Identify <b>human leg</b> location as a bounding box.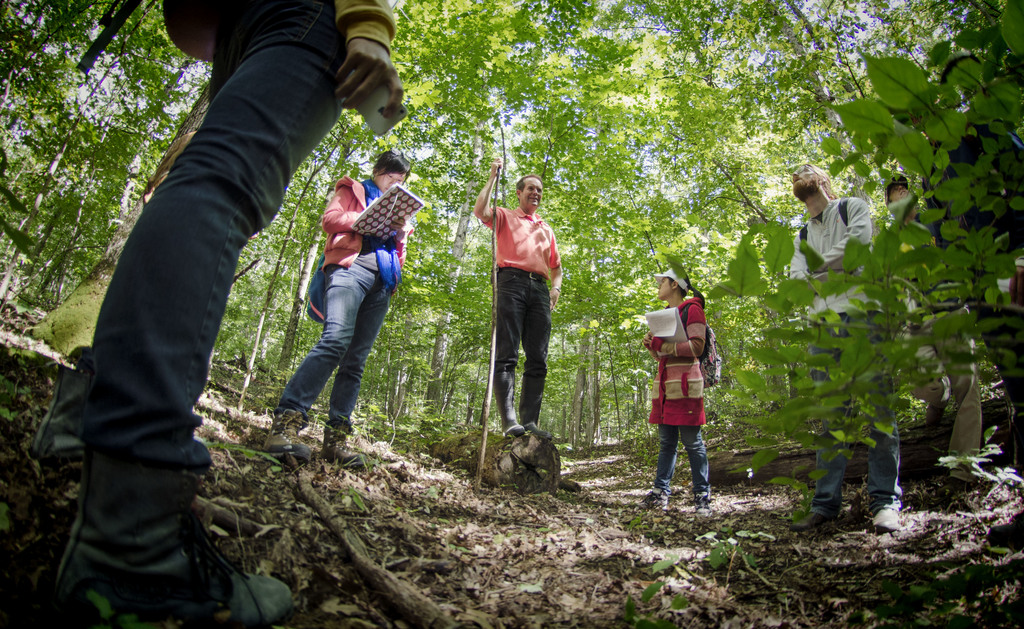
x1=675, y1=377, x2=714, y2=514.
